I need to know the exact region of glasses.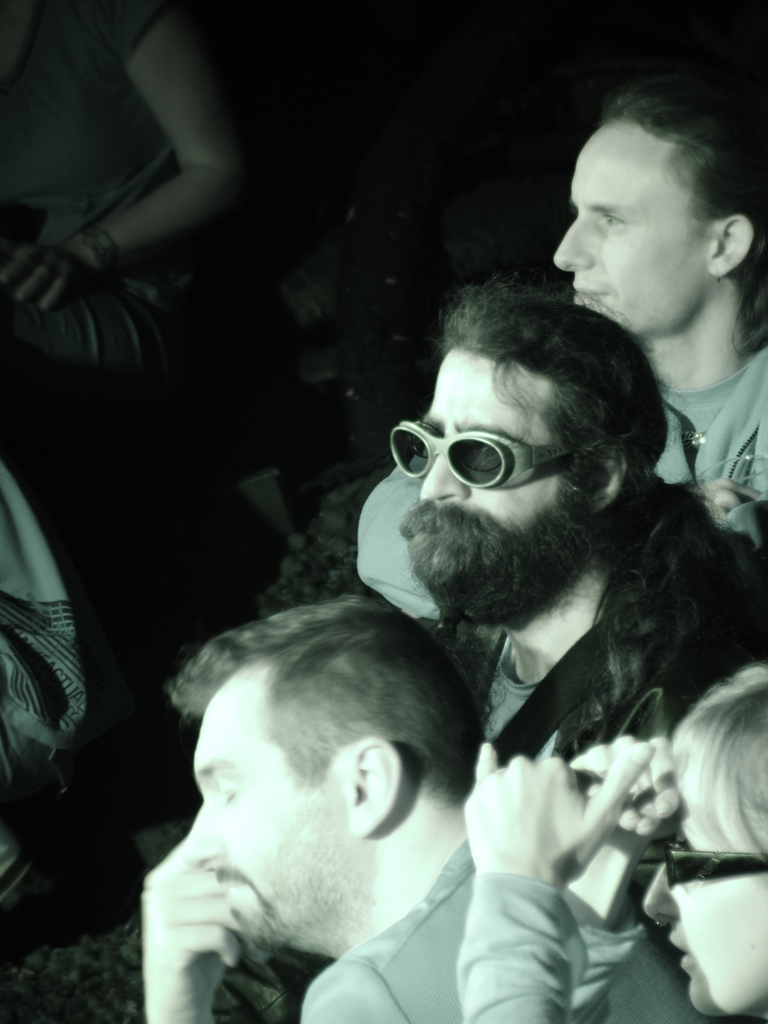
Region: bbox=(658, 839, 767, 895).
